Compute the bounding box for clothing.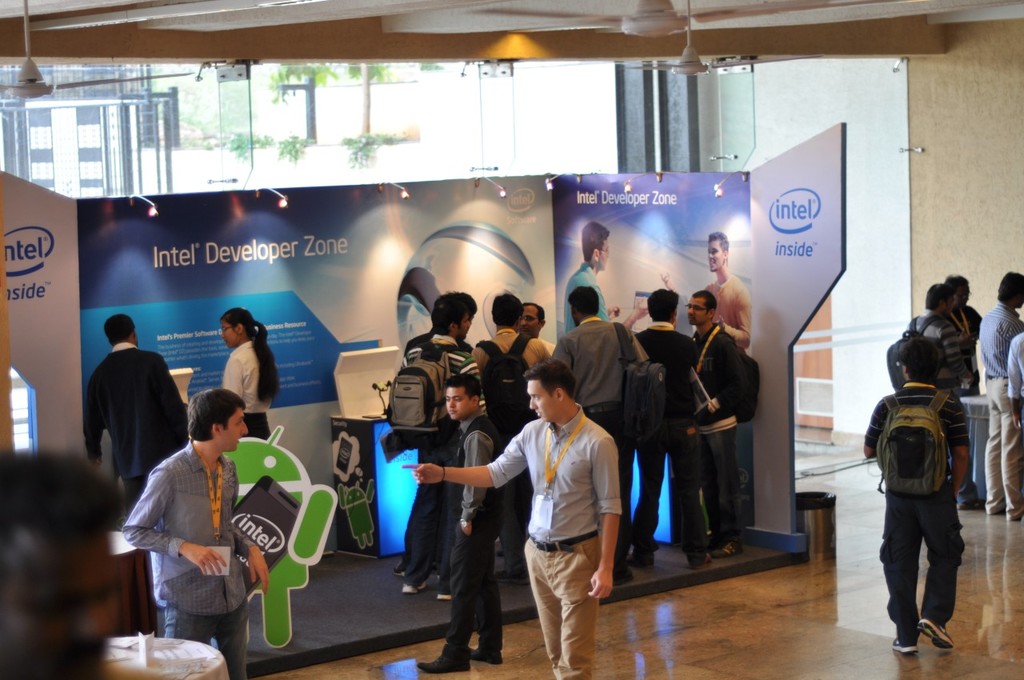
[left=228, top=342, right=274, bottom=439].
